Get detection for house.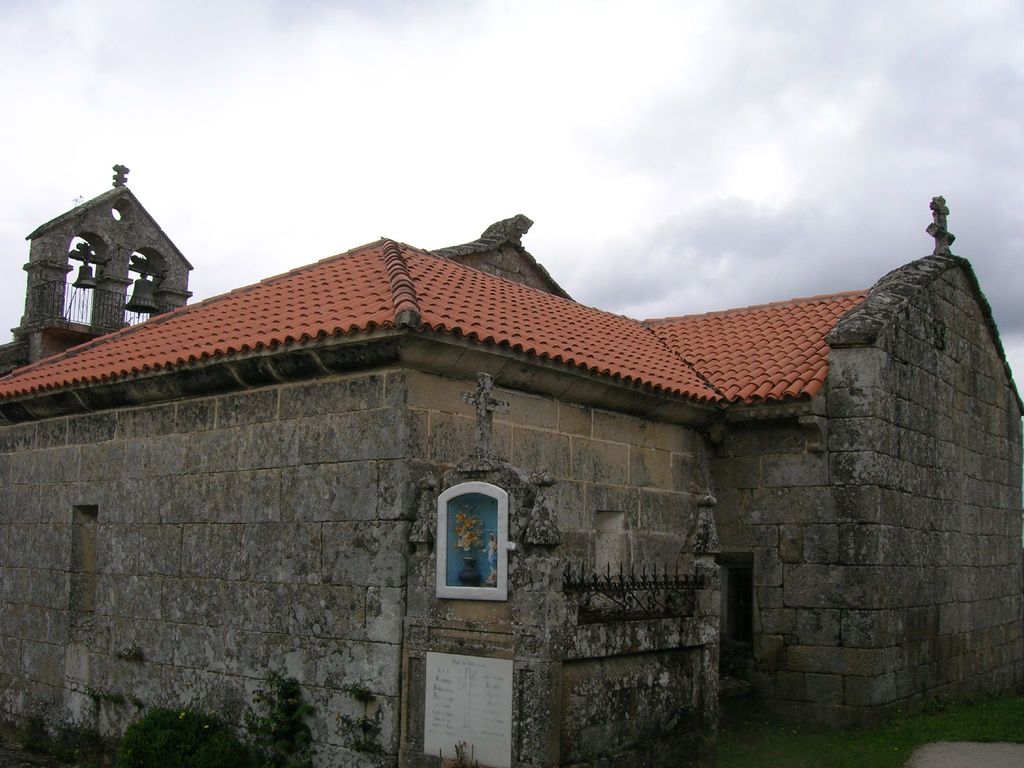
Detection: BBox(6, 186, 1004, 758).
